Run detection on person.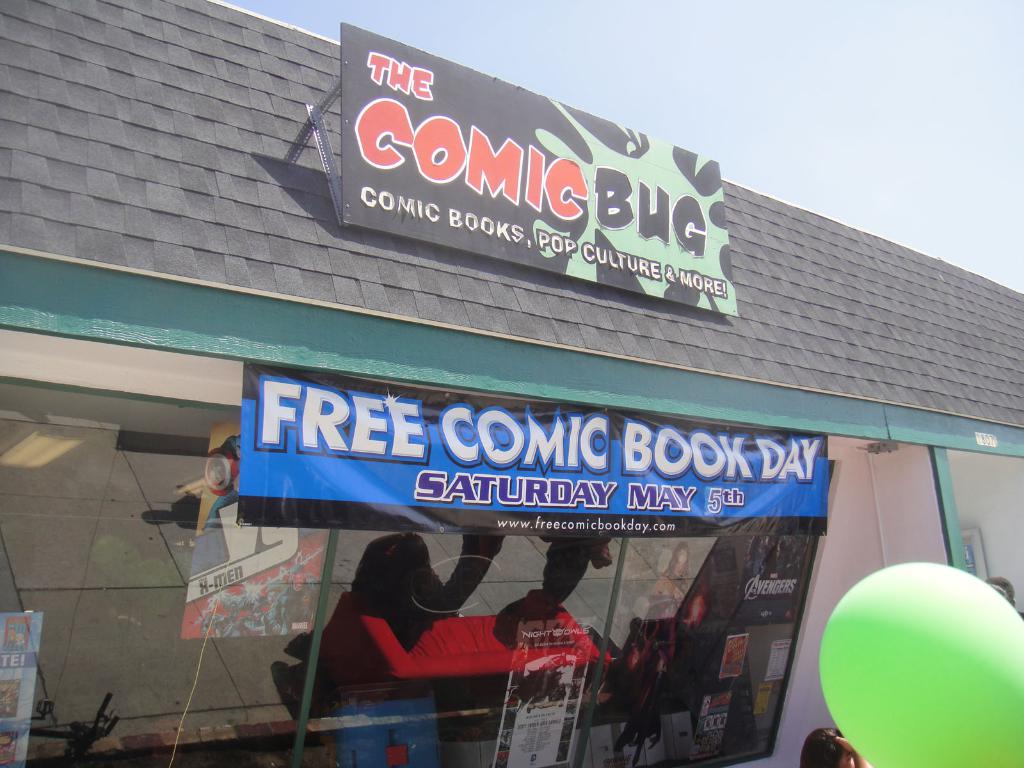
Result: left=204, top=434, right=243, bottom=532.
